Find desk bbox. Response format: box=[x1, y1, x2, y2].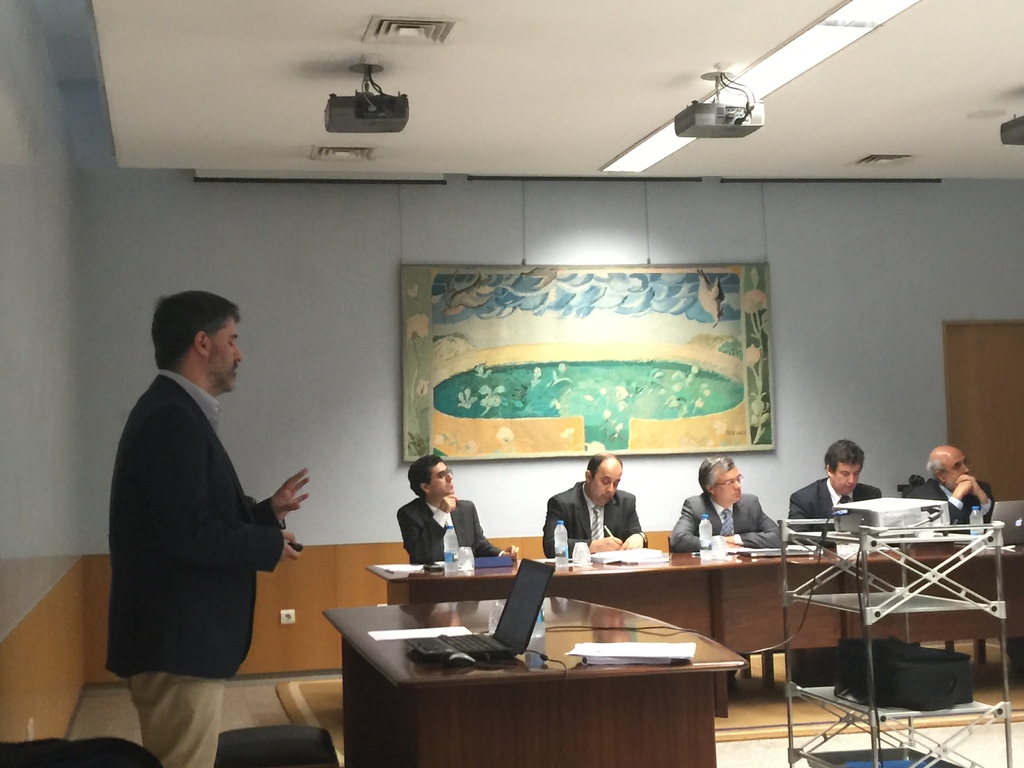
box=[292, 567, 760, 765].
